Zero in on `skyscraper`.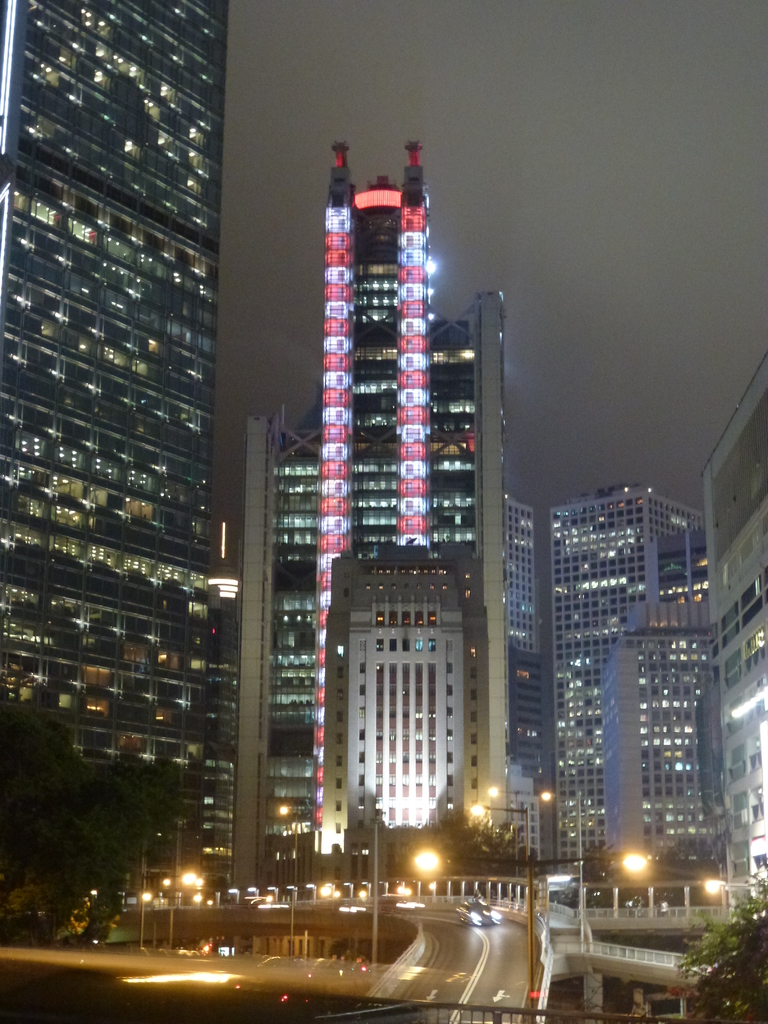
Zeroed in: box=[0, 0, 225, 852].
